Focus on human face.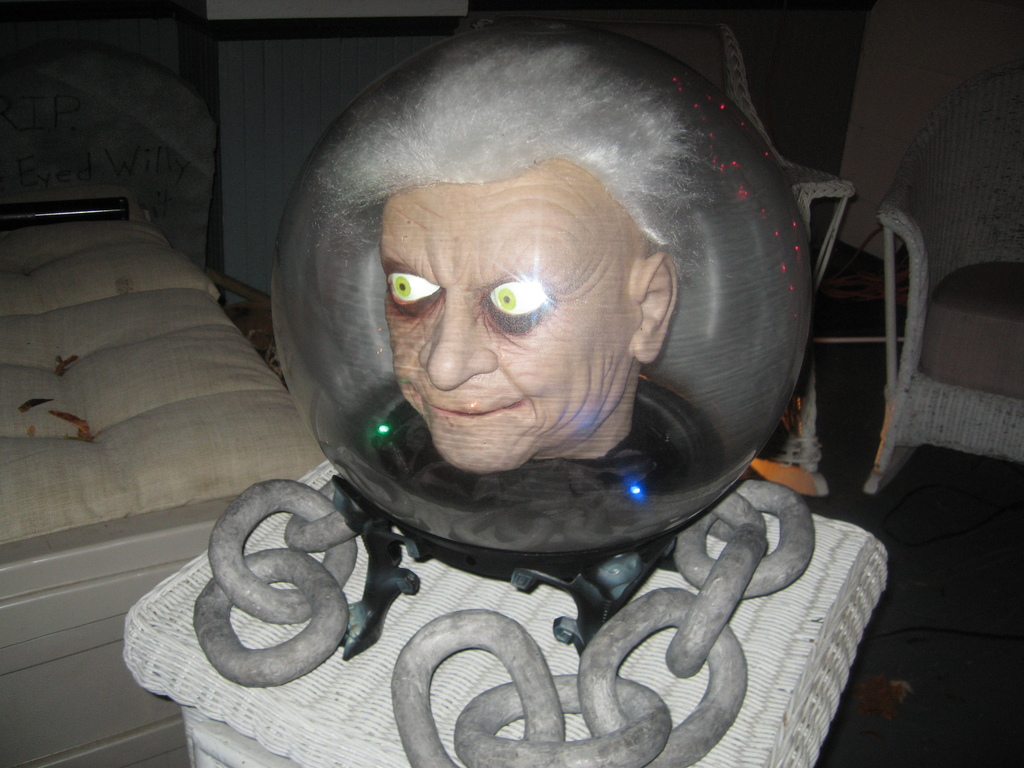
Focused at bbox(380, 185, 623, 475).
